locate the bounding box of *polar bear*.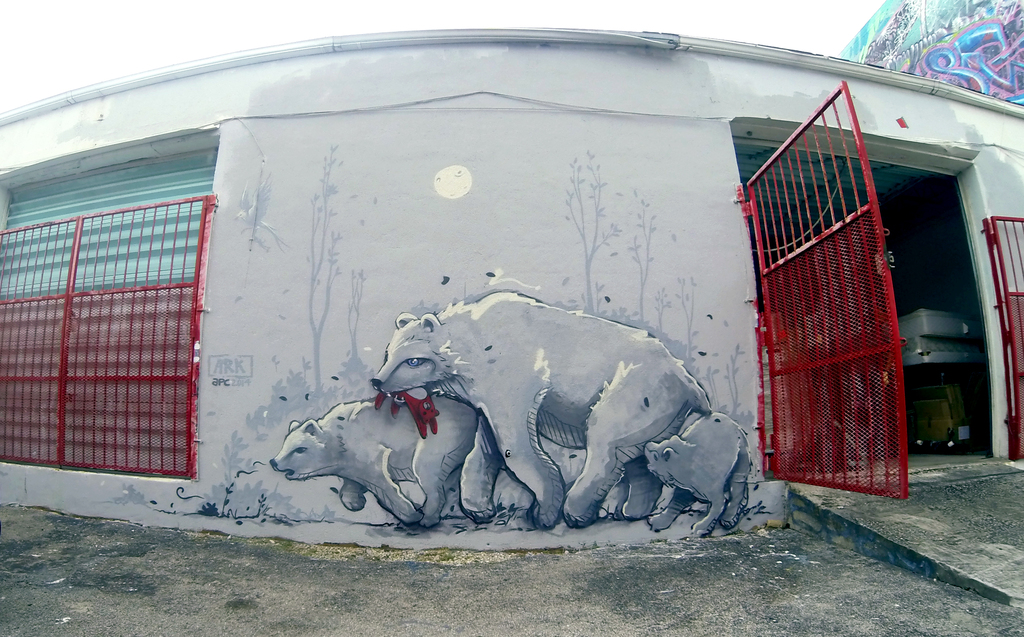
Bounding box: [x1=266, y1=397, x2=482, y2=529].
